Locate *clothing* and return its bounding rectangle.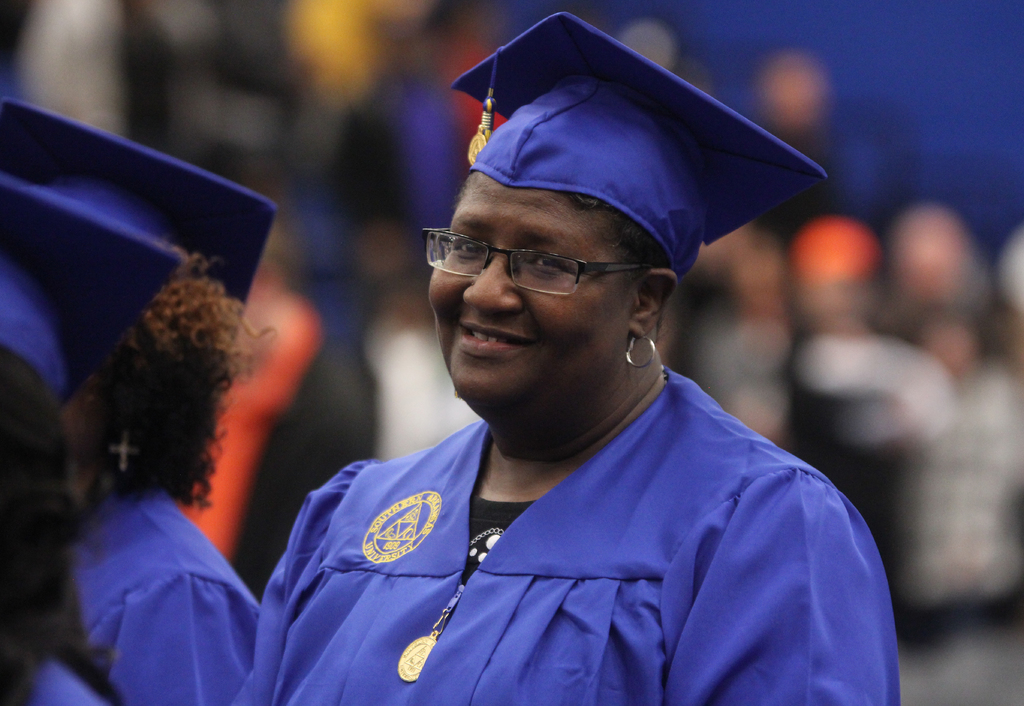
189,280,318,563.
